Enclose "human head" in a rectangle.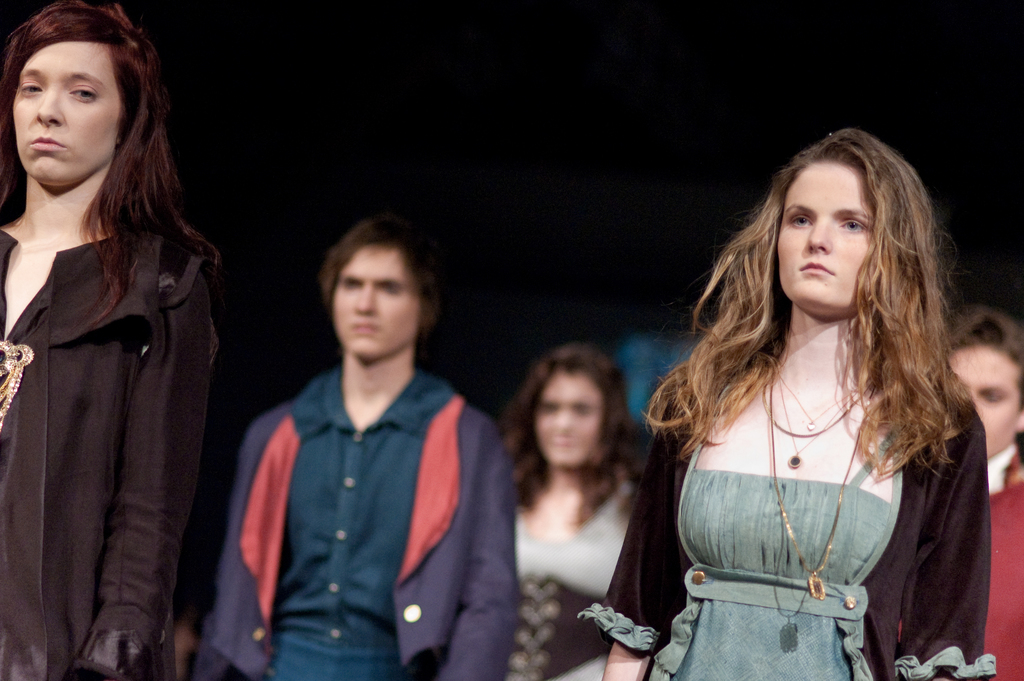
box(515, 348, 634, 478).
